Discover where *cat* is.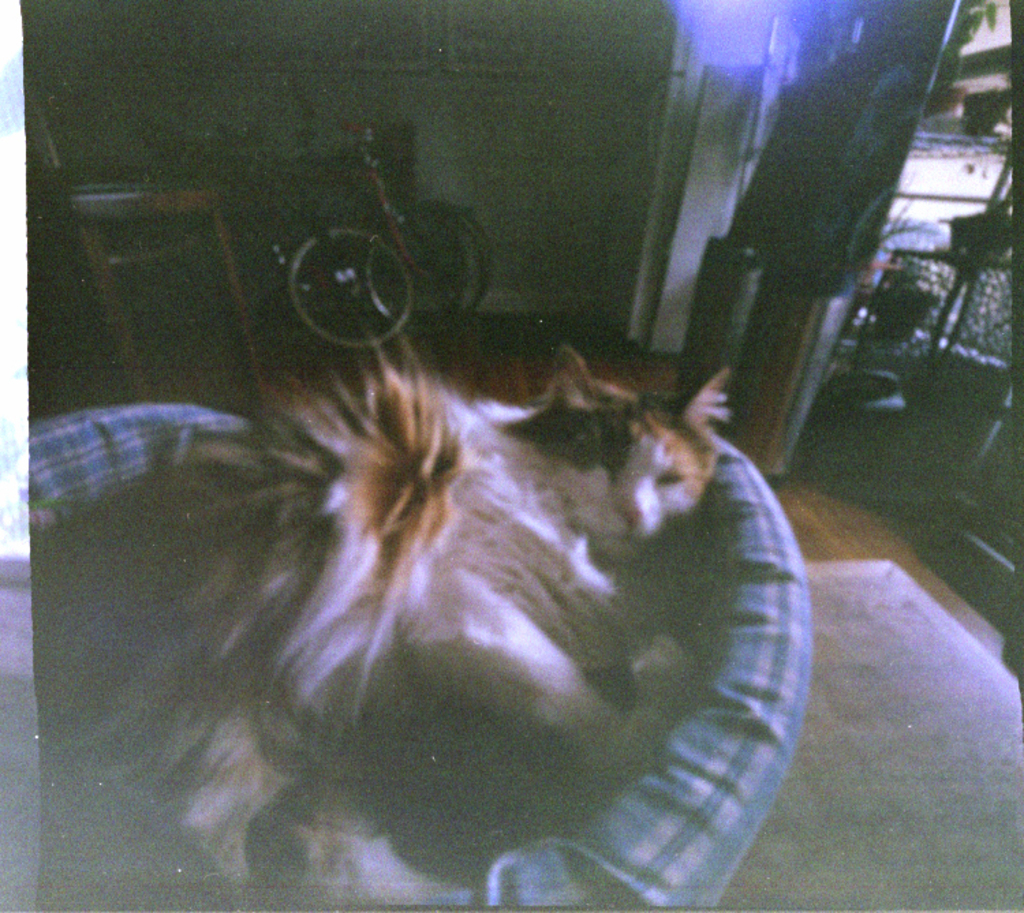
Discovered at [left=115, top=338, right=736, bottom=912].
